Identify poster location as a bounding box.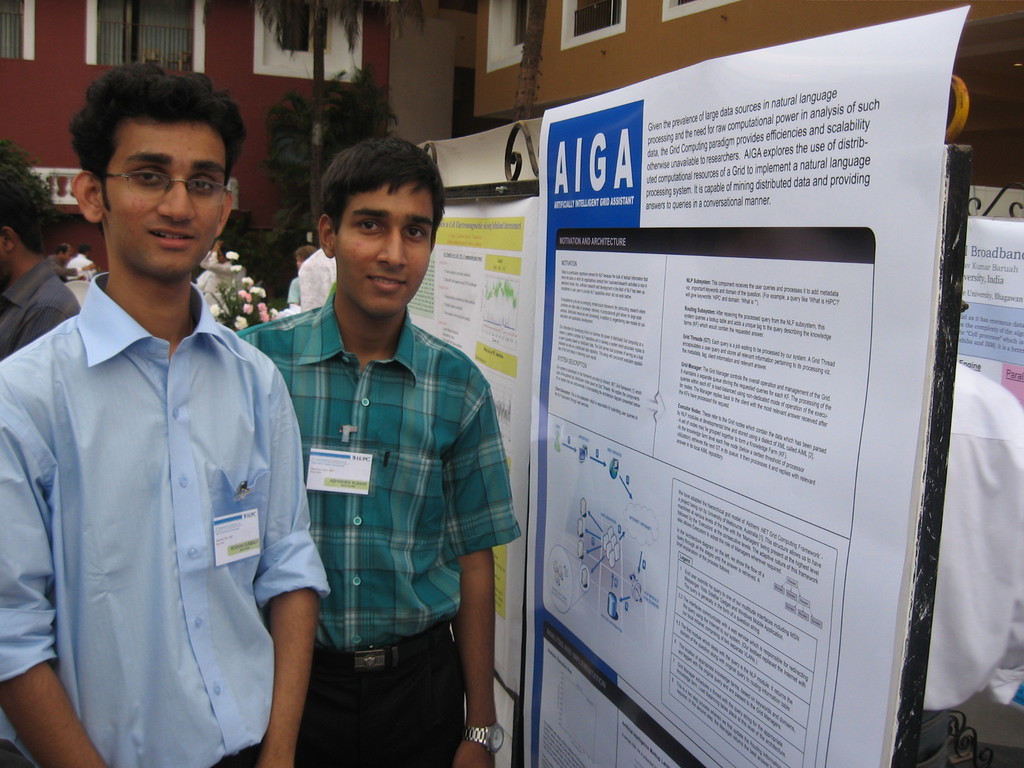
crop(953, 216, 1023, 404).
